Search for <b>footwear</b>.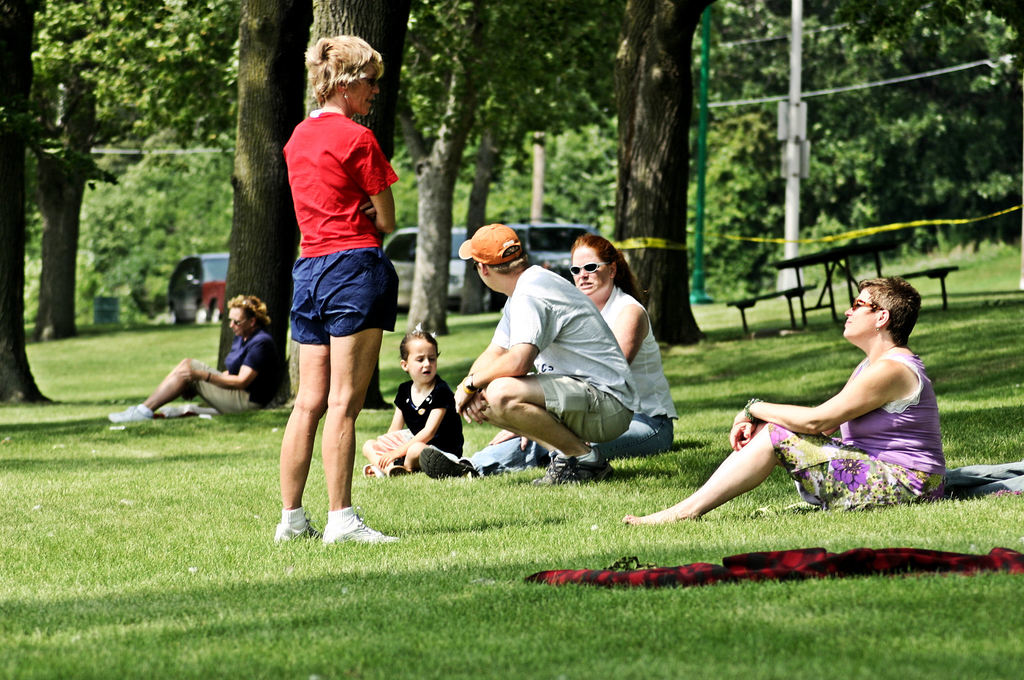
Found at 322/505/408/546.
